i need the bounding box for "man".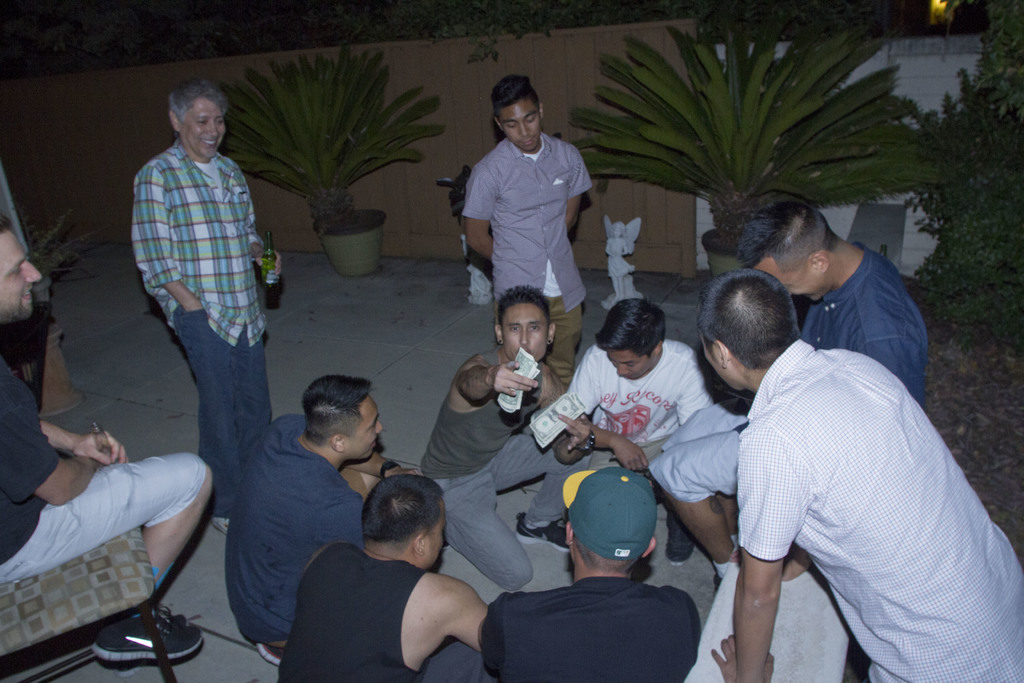
Here it is: 275:475:486:682.
